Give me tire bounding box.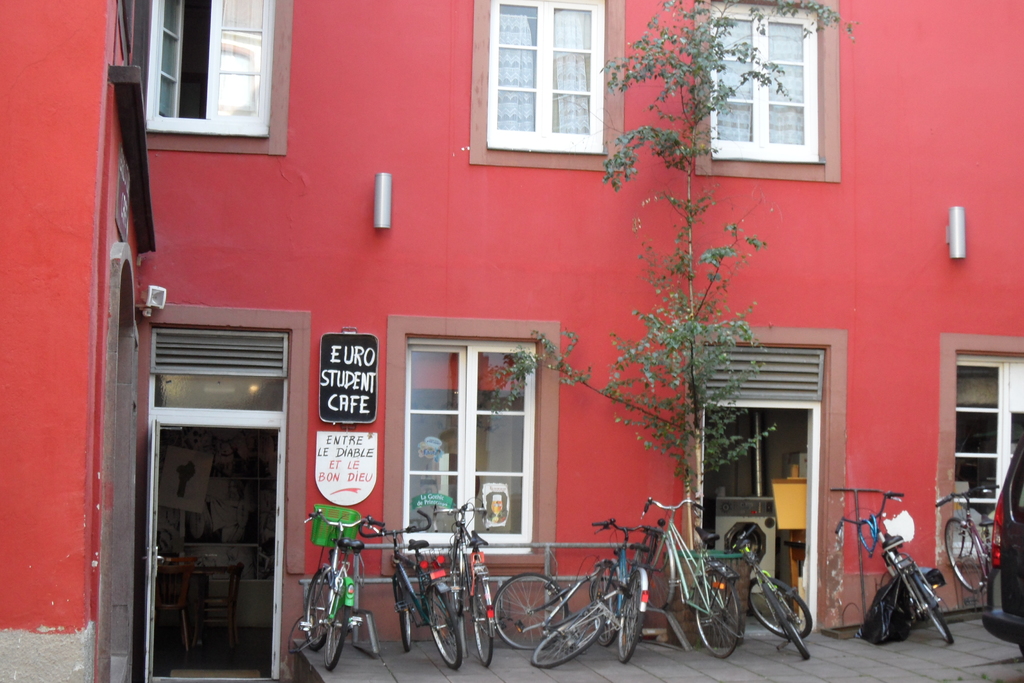
rect(419, 582, 463, 671).
